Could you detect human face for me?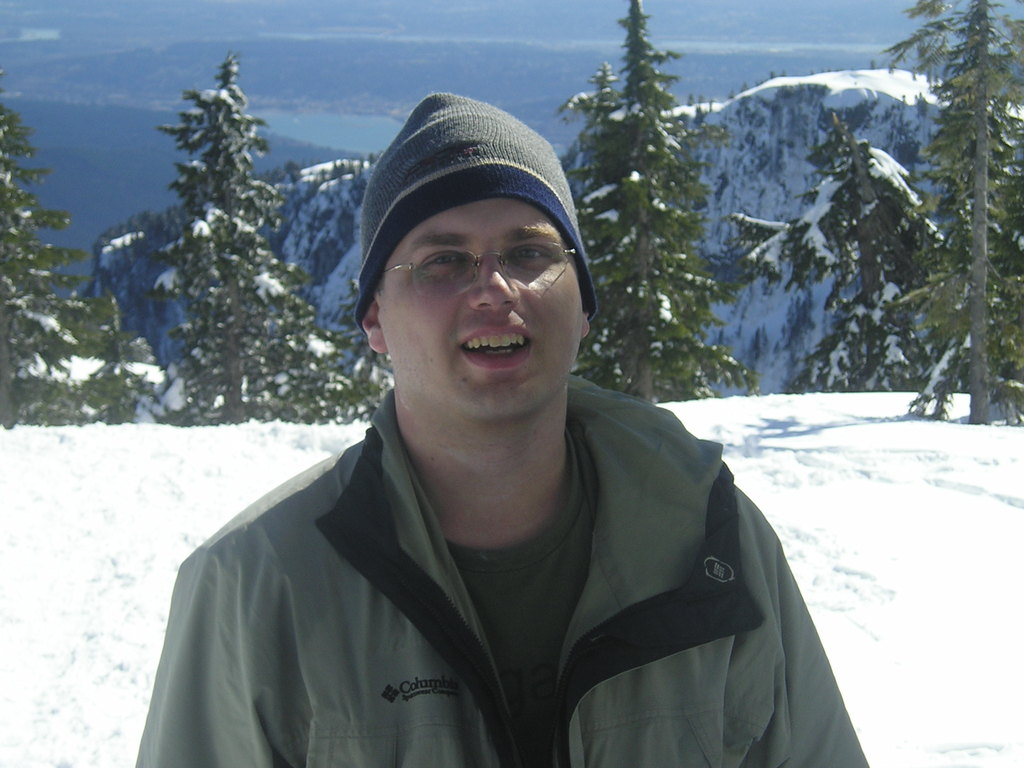
Detection result: rect(376, 192, 580, 420).
